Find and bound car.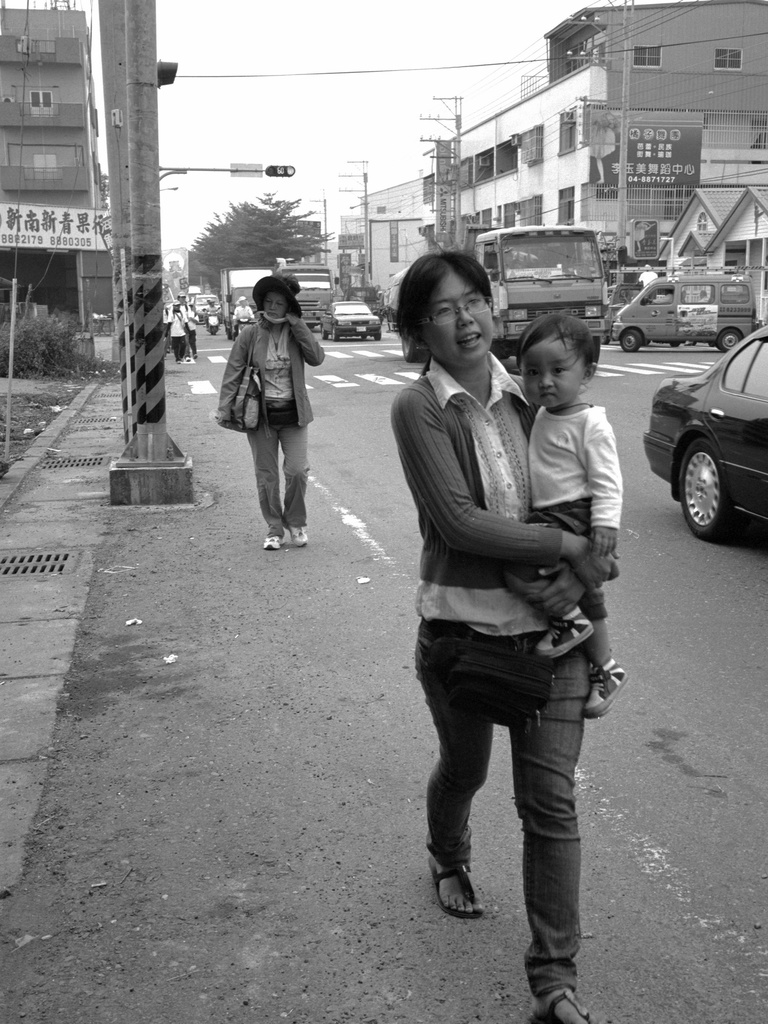
Bound: left=189, top=294, right=222, bottom=321.
